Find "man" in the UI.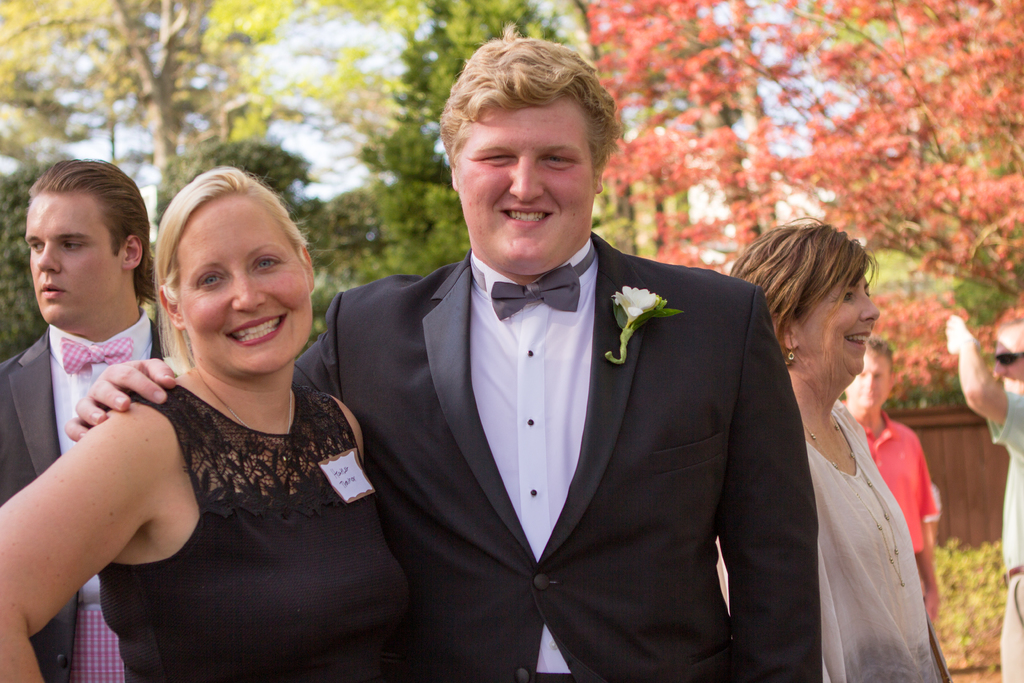
UI element at 57 24 820 682.
